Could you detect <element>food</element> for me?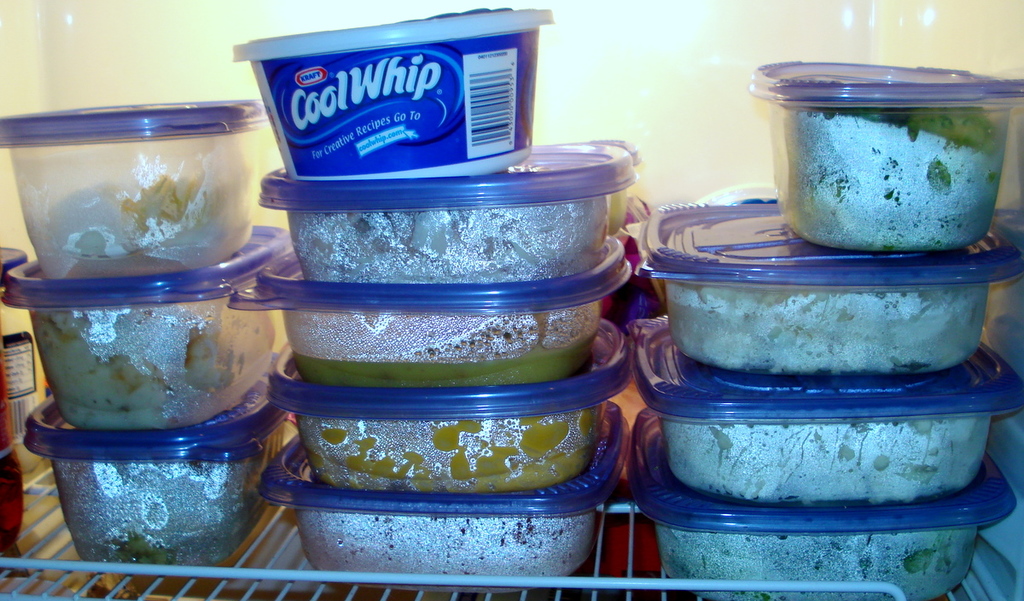
Detection result: [281,300,602,388].
